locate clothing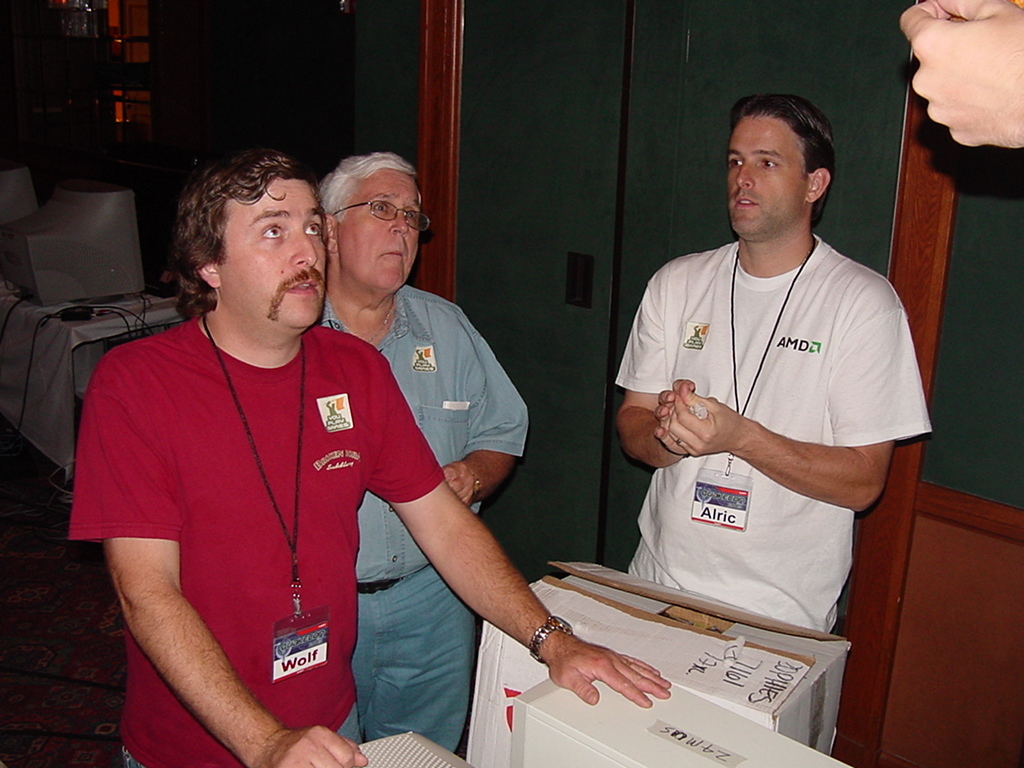
(62, 315, 447, 767)
